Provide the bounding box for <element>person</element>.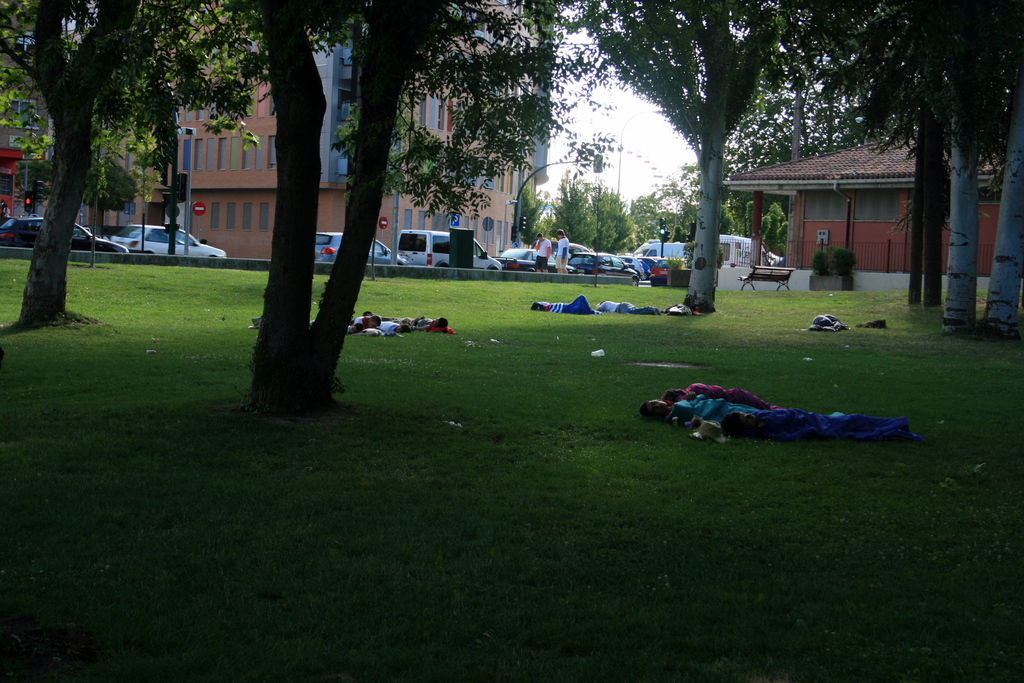
(383, 315, 449, 332).
